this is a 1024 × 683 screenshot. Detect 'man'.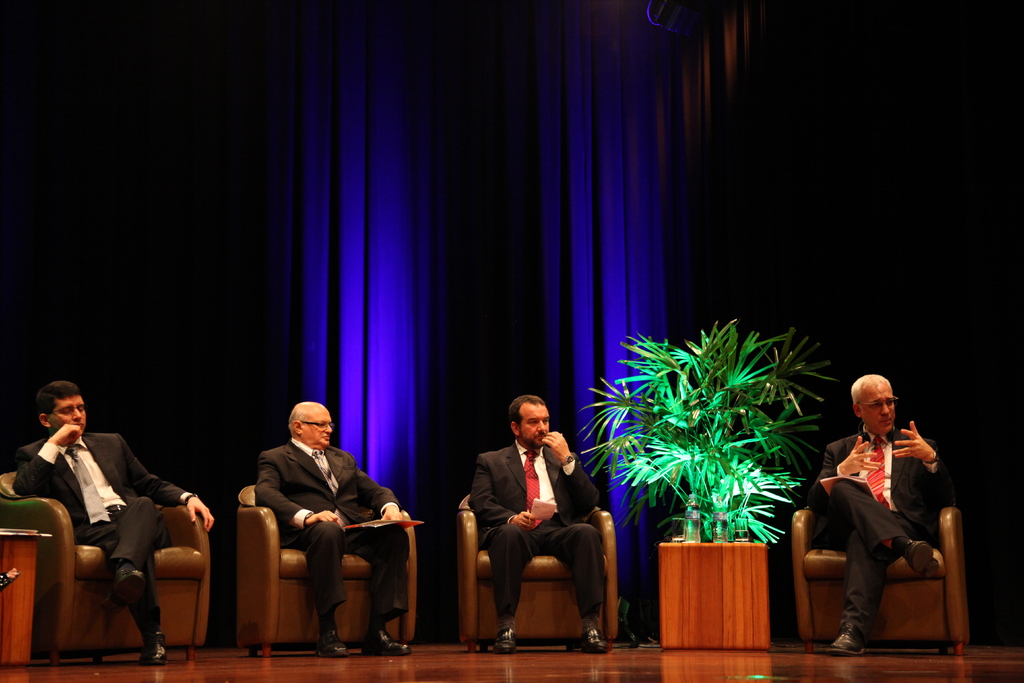
[left=260, top=389, right=419, bottom=662].
